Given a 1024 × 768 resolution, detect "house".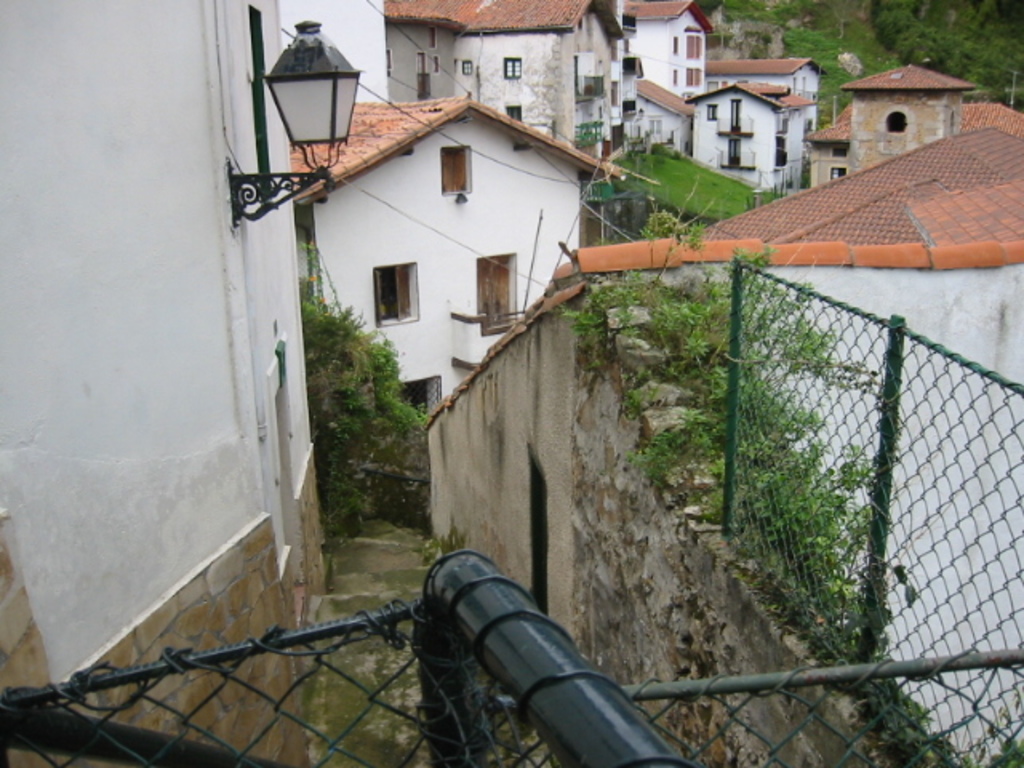
{"left": 288, "top": 96, "right": 624, "bottom": 419}.
